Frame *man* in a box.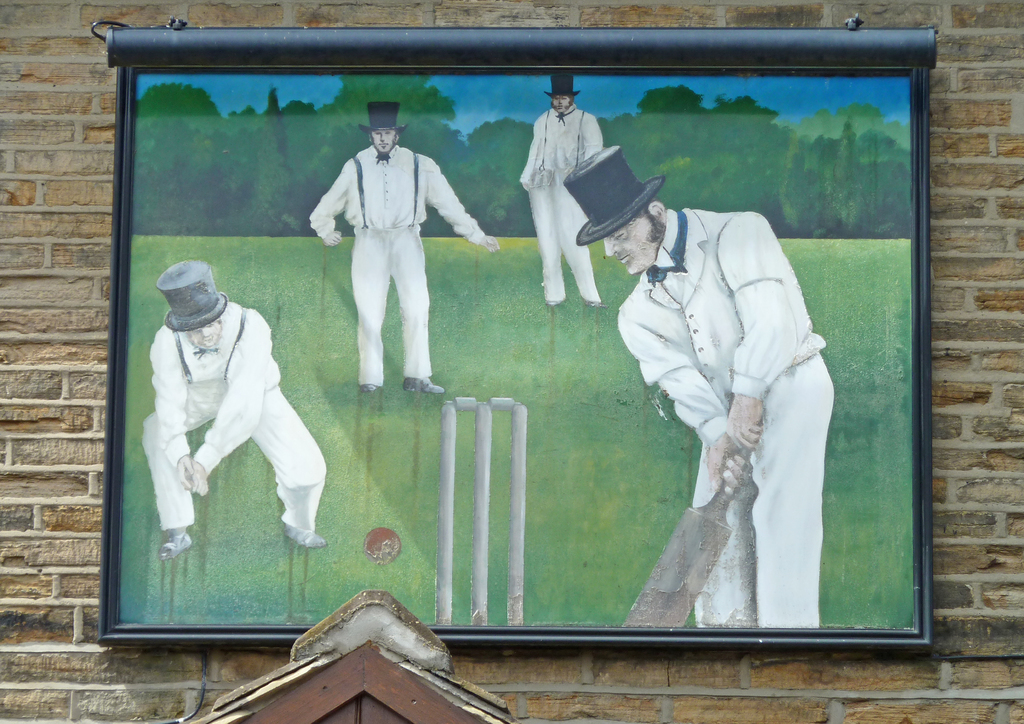
l=308, t=93, r=470, b=402.
